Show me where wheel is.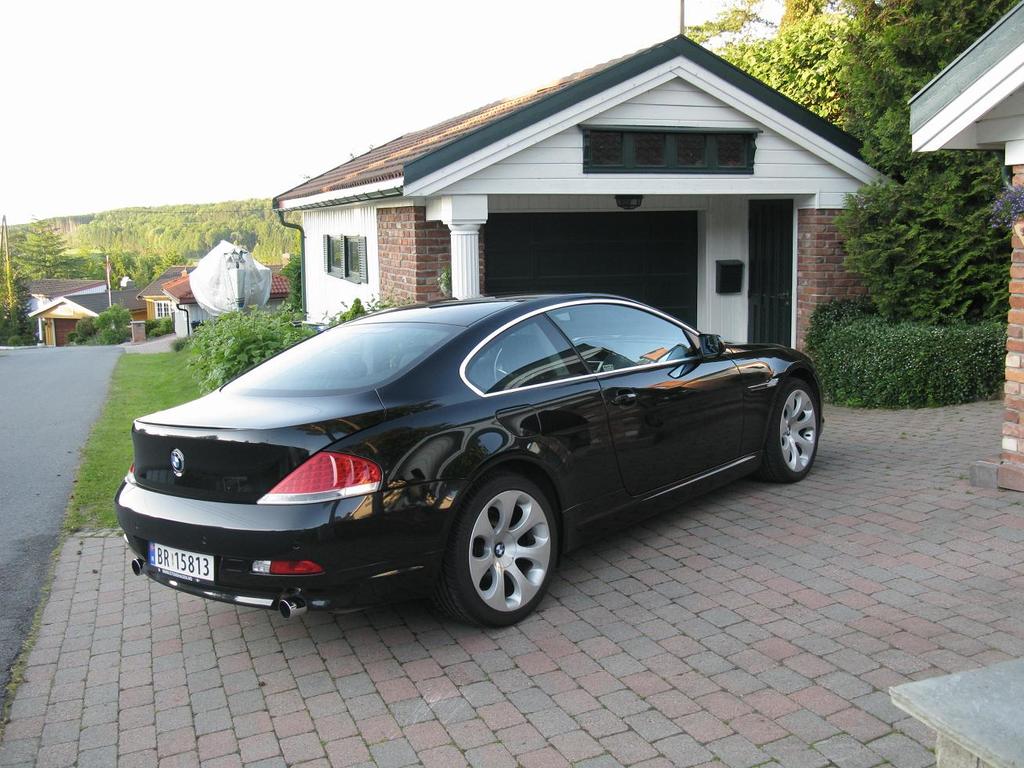
wheel is at box(758, 379, 818, 485).
